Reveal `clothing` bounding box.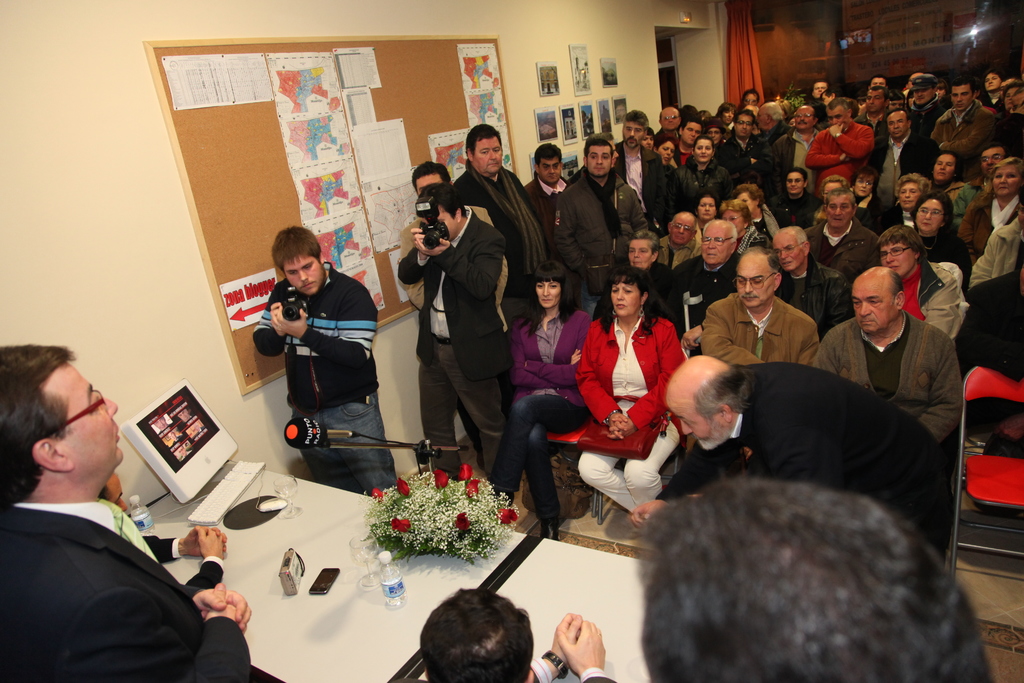
Revealed: crop(652, 223, 703, 283).
